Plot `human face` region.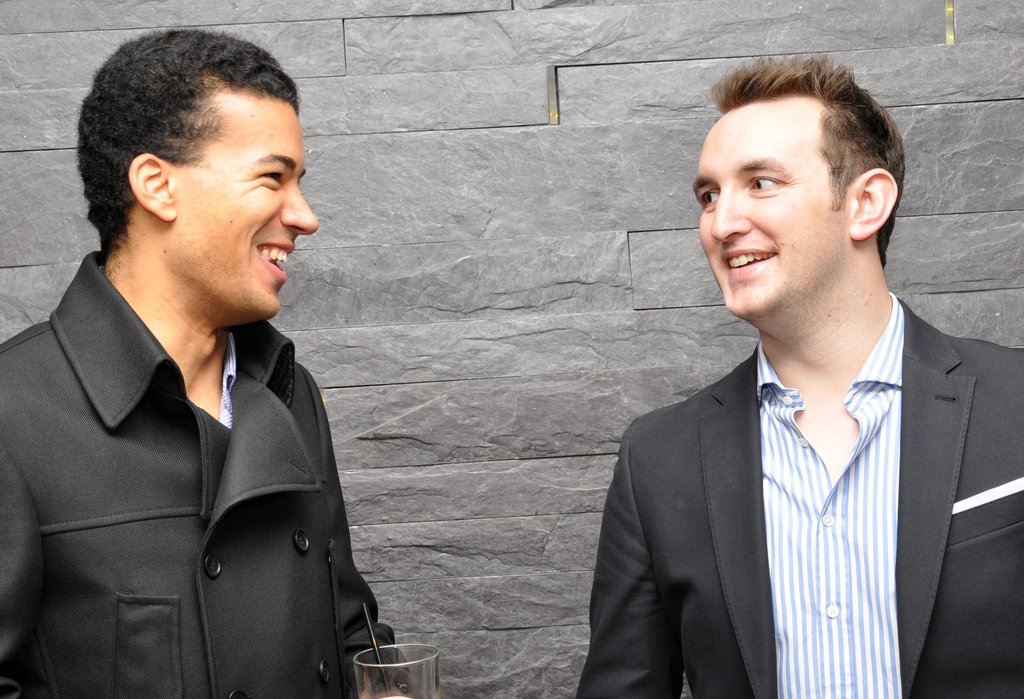
Plotted at rect(166, 94, 320, 317).
